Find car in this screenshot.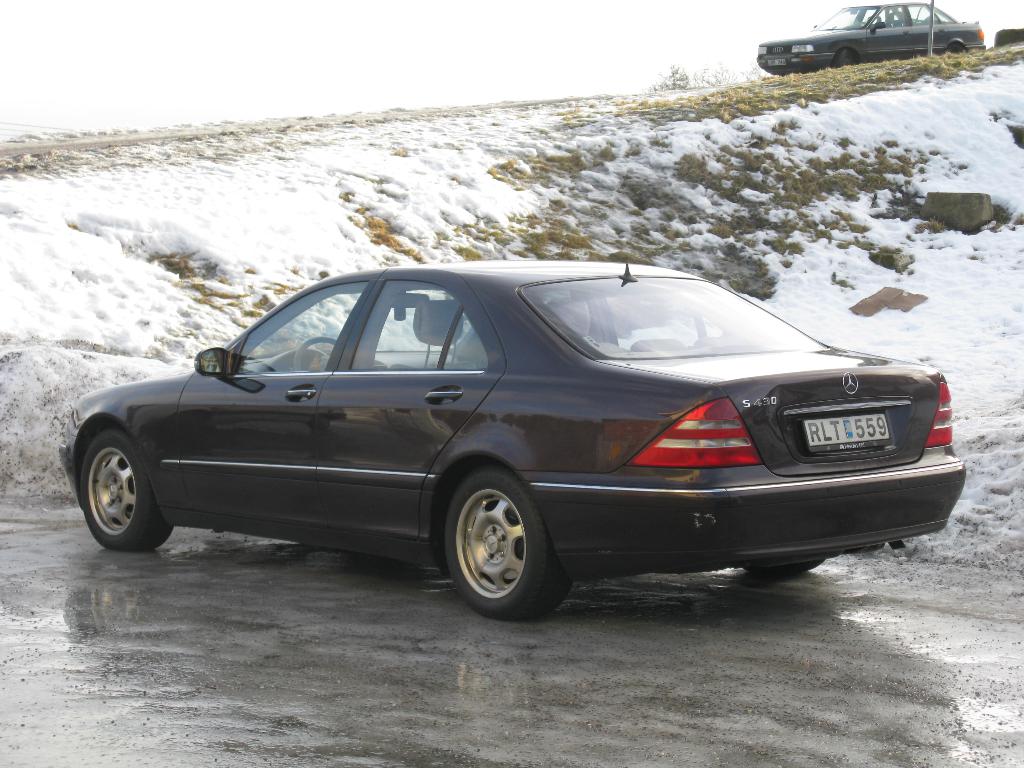
The bounding box for car is <region>54, 250, 972, 621</region>.
